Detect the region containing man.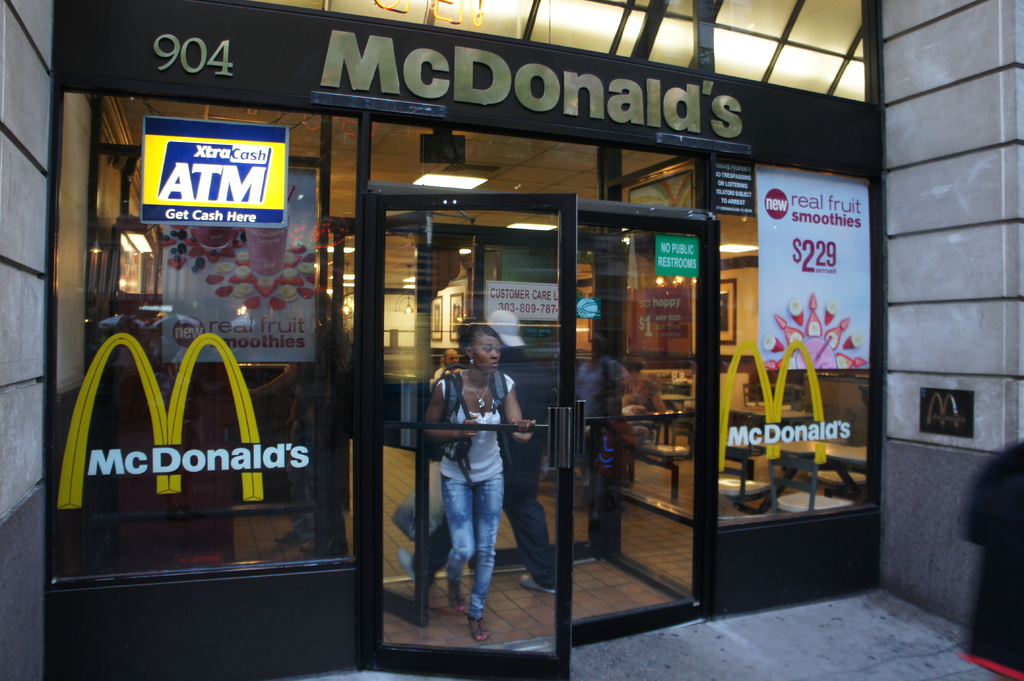
crop(397, 307, 551, 598).
